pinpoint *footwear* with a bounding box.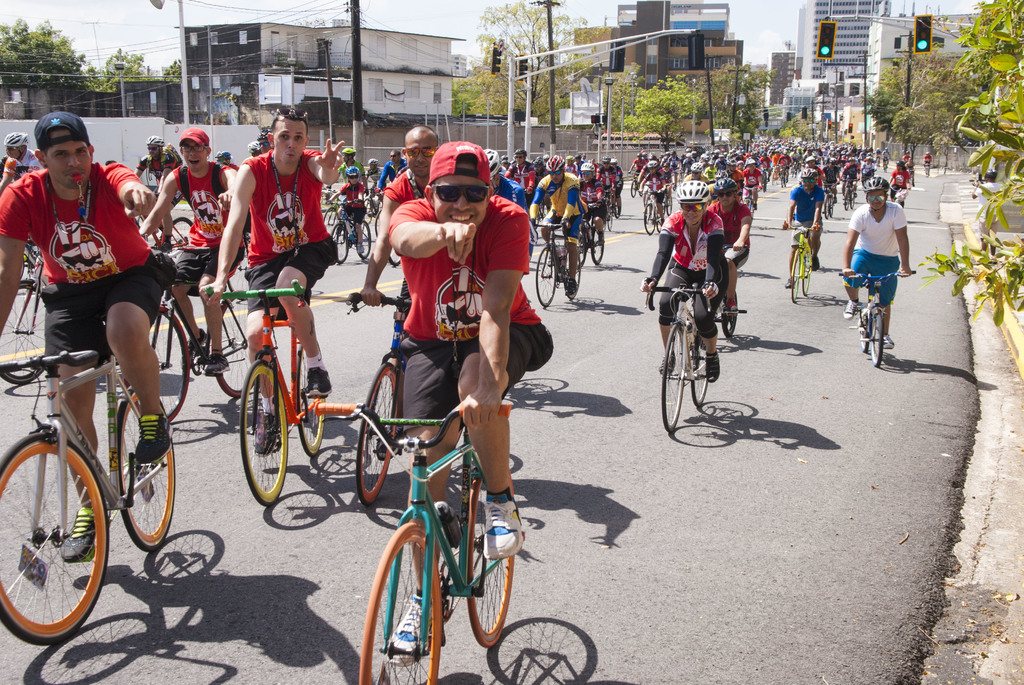
{"x1": 56, "y1": 507, "x2": 99, "y2": 560}.
